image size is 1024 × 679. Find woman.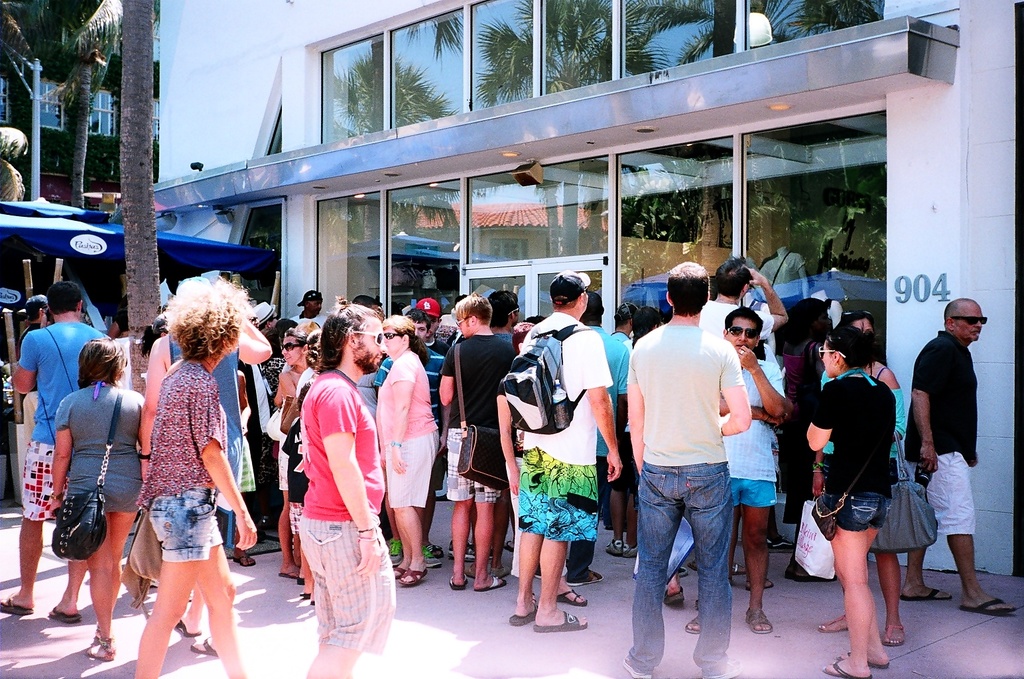
810, 309, 905, 647.
